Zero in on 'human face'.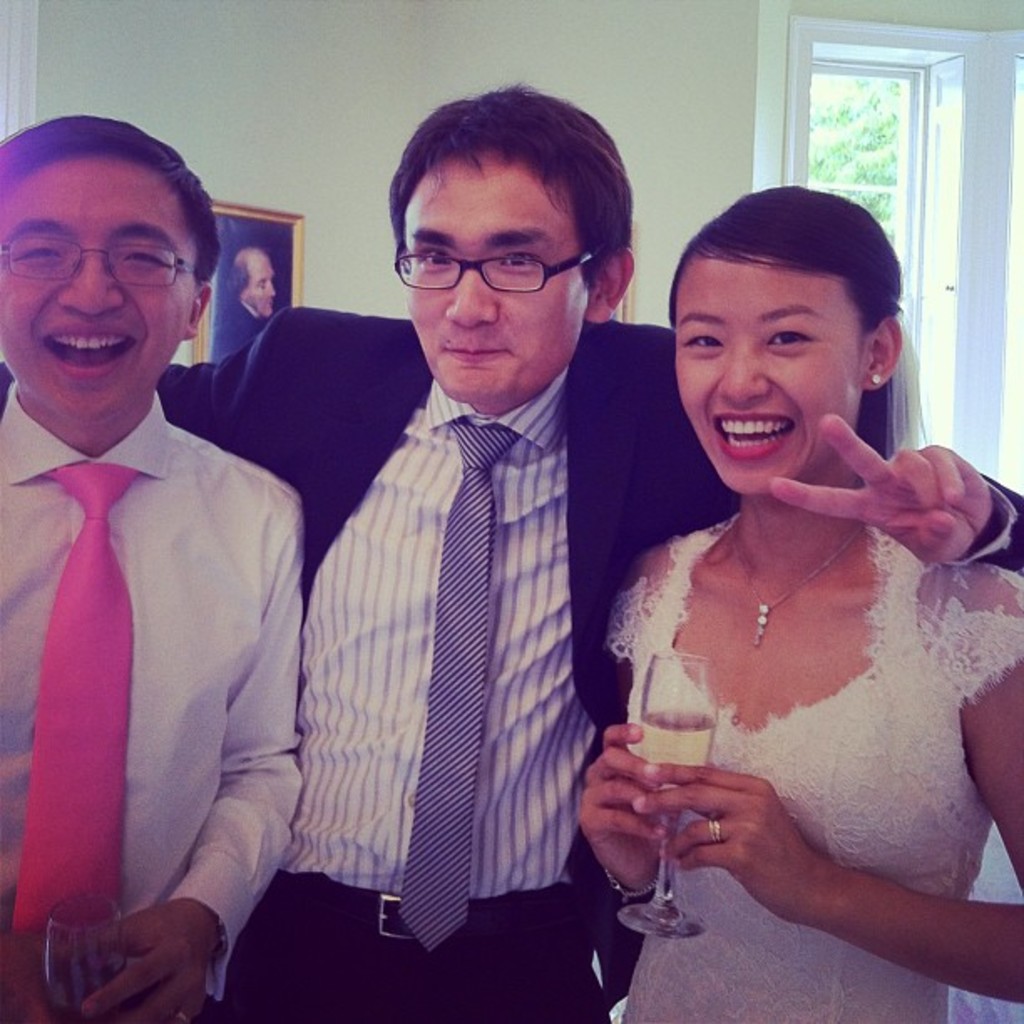
Zeroed in: Rect(0, 157, 199, 415).
